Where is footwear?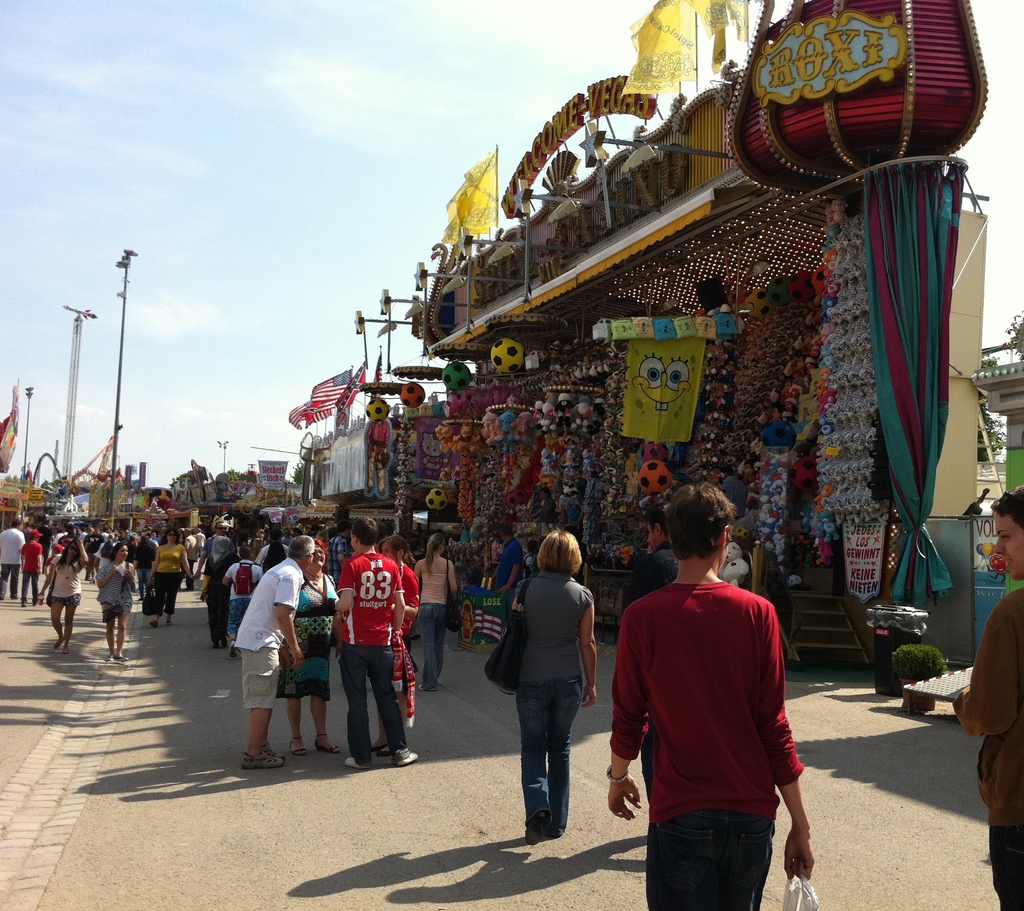
Rect(108, 654, 115, 663).
